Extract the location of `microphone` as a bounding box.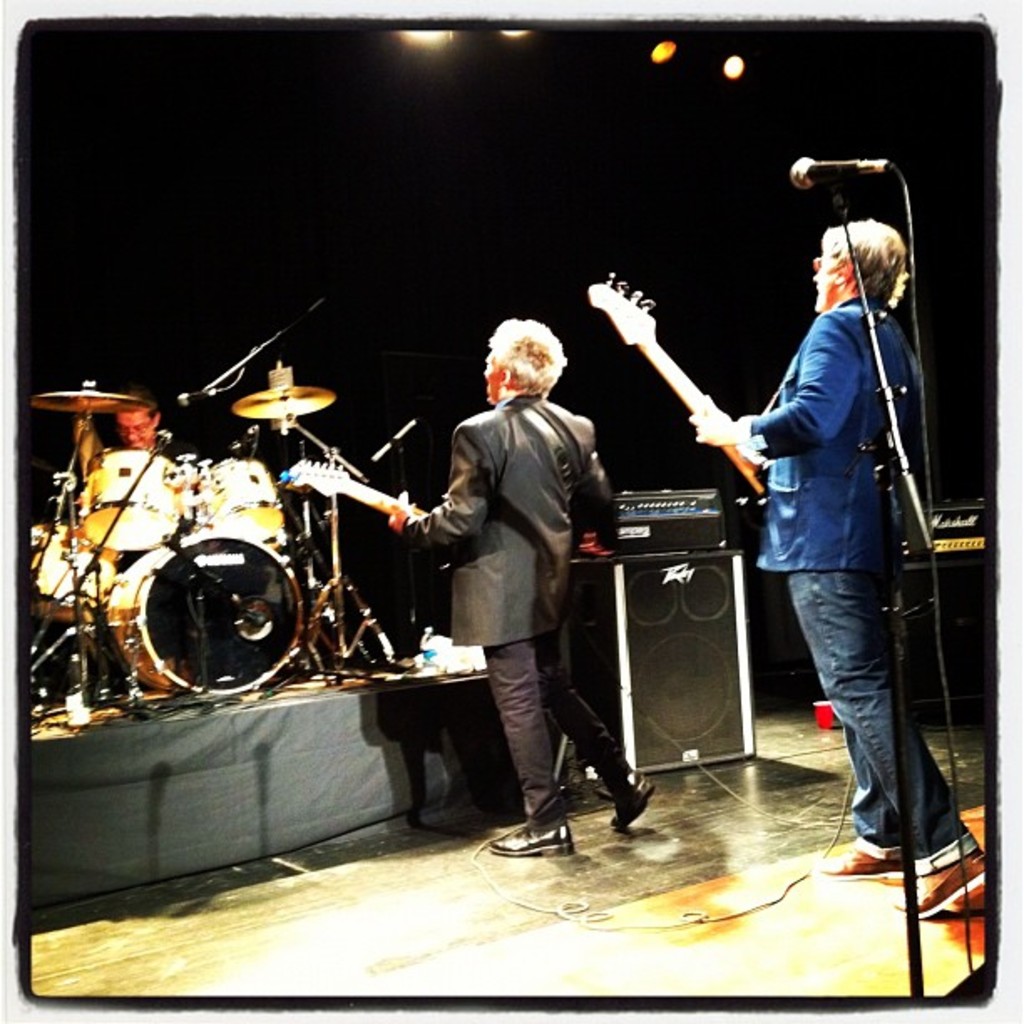
(x1=786, y1=146, x2=895, y2=191).
